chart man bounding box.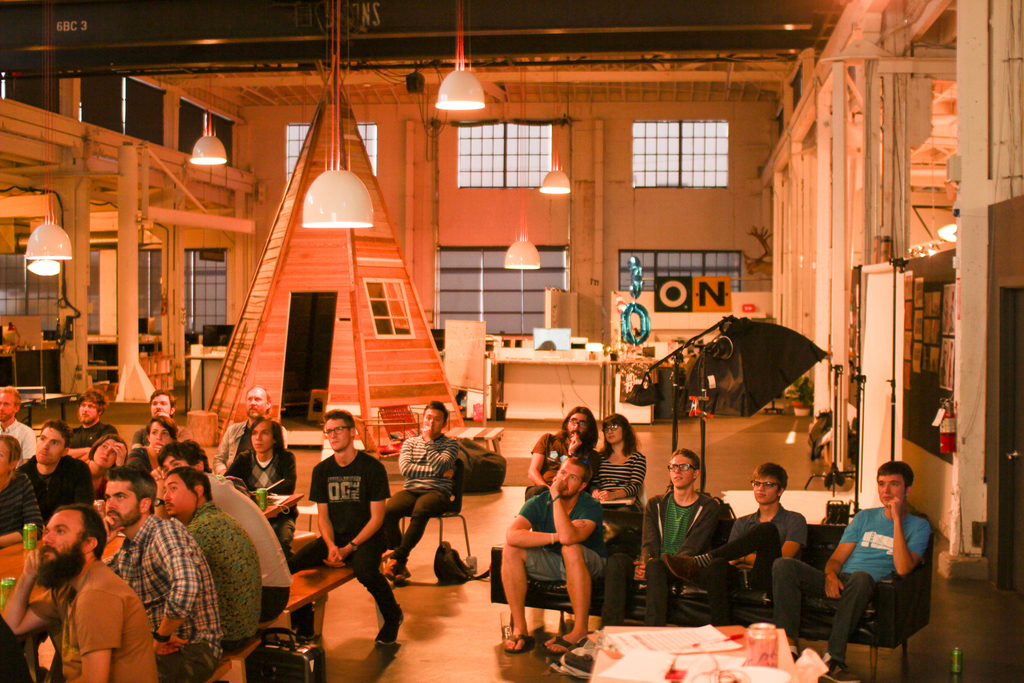
Charted: [x1=65, y1=389, x2=116, y2=463].
